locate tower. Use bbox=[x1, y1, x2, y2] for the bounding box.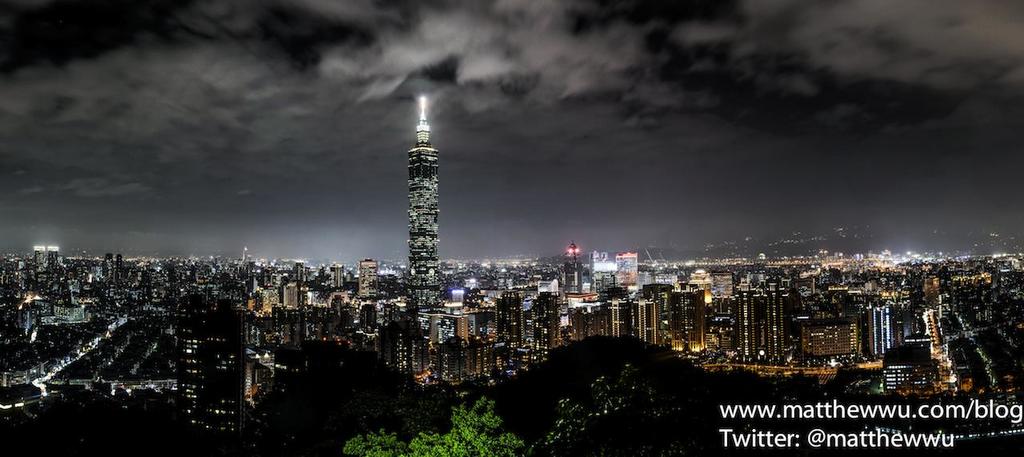
bbox=[359, 259, 380, 295].
